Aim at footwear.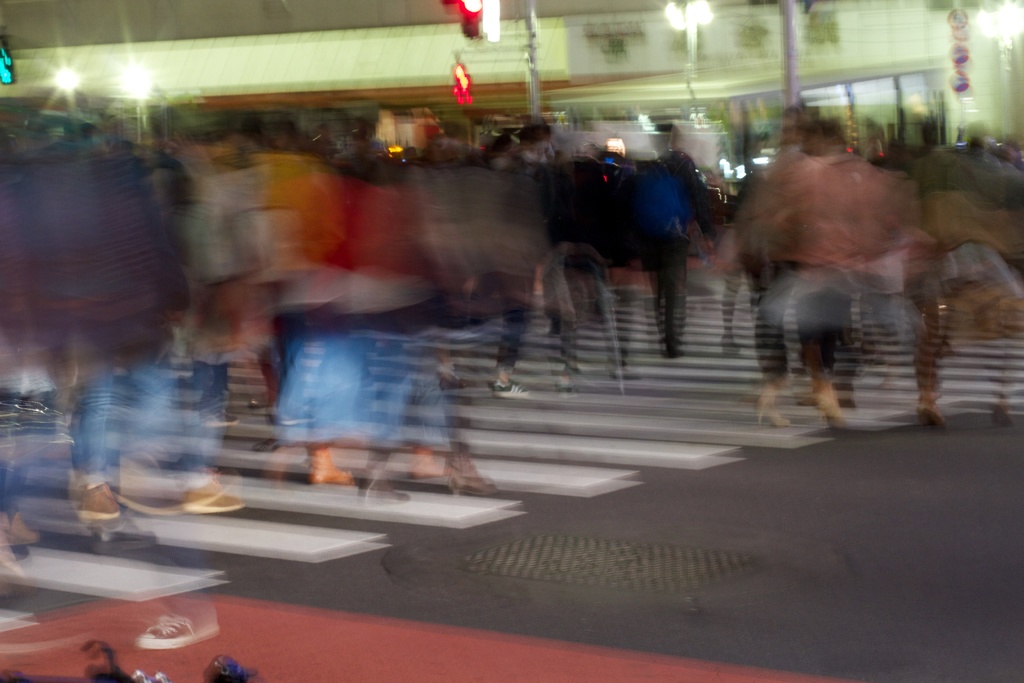
Aimed at (758,399,789,425).
